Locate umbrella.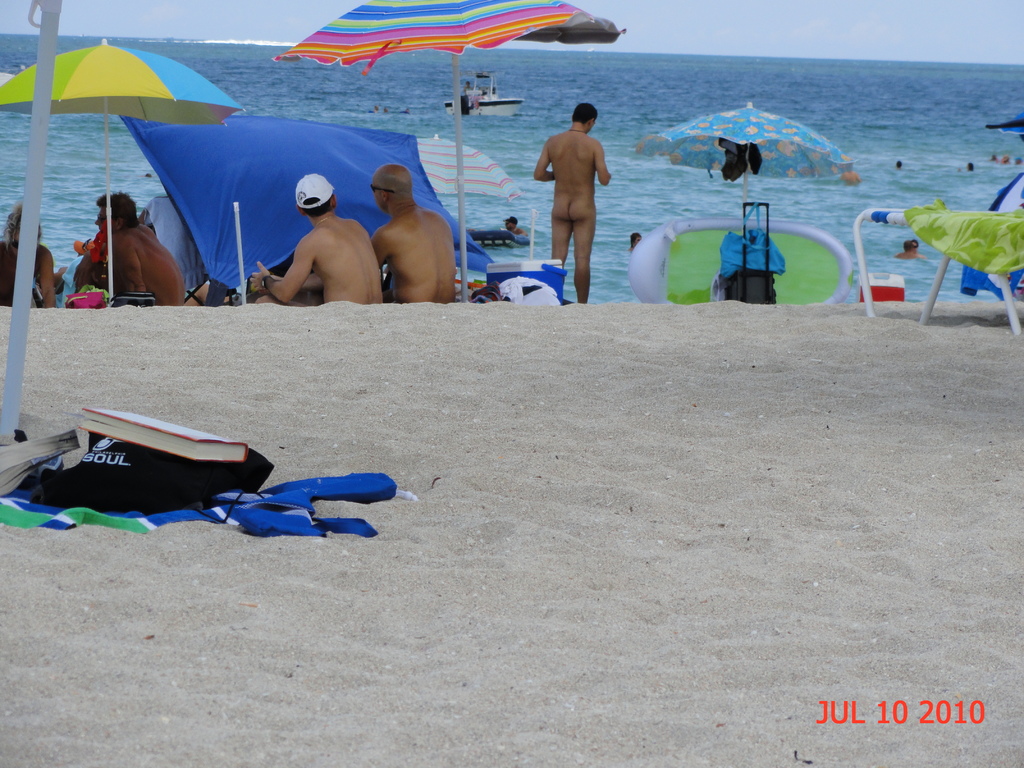
Bounding box: region(0, 37, 242, 303).
